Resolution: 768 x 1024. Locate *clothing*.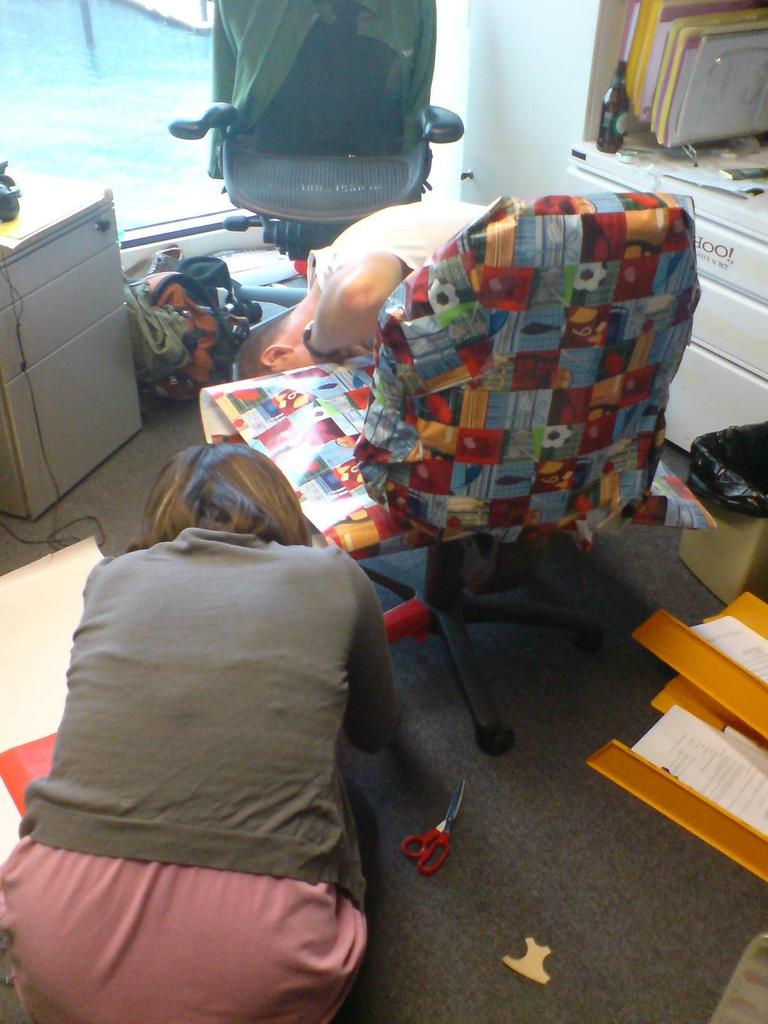
21 479 408 991.
